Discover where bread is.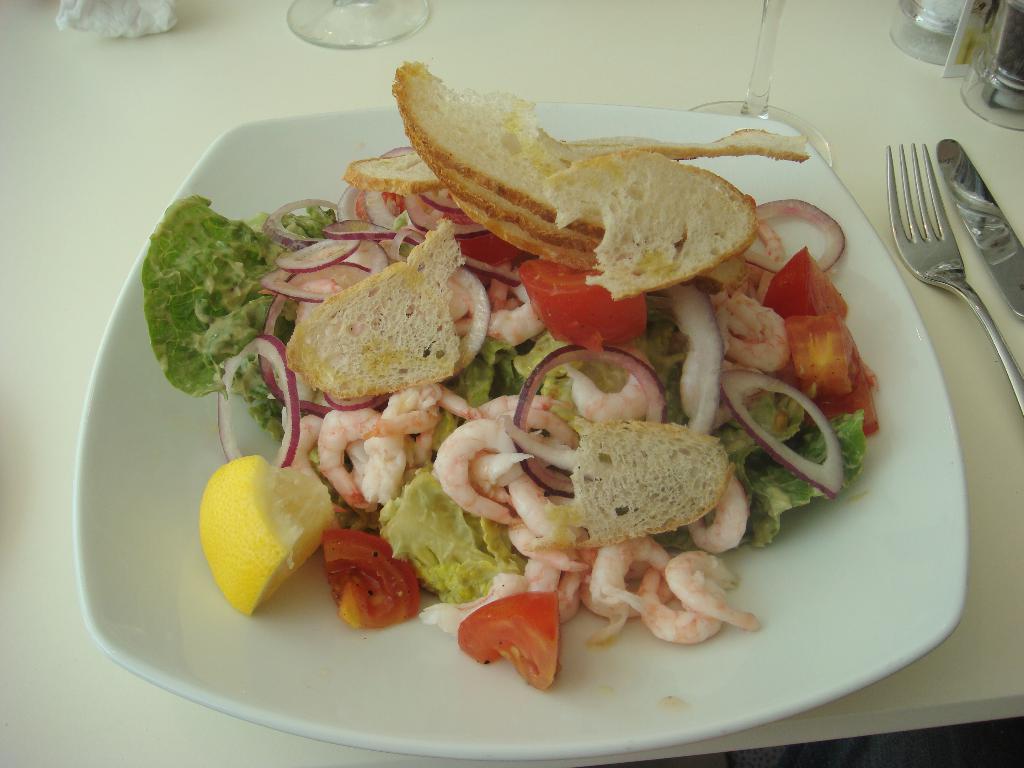
Discovered at left=576, top=422, right=735, bottom=554.
